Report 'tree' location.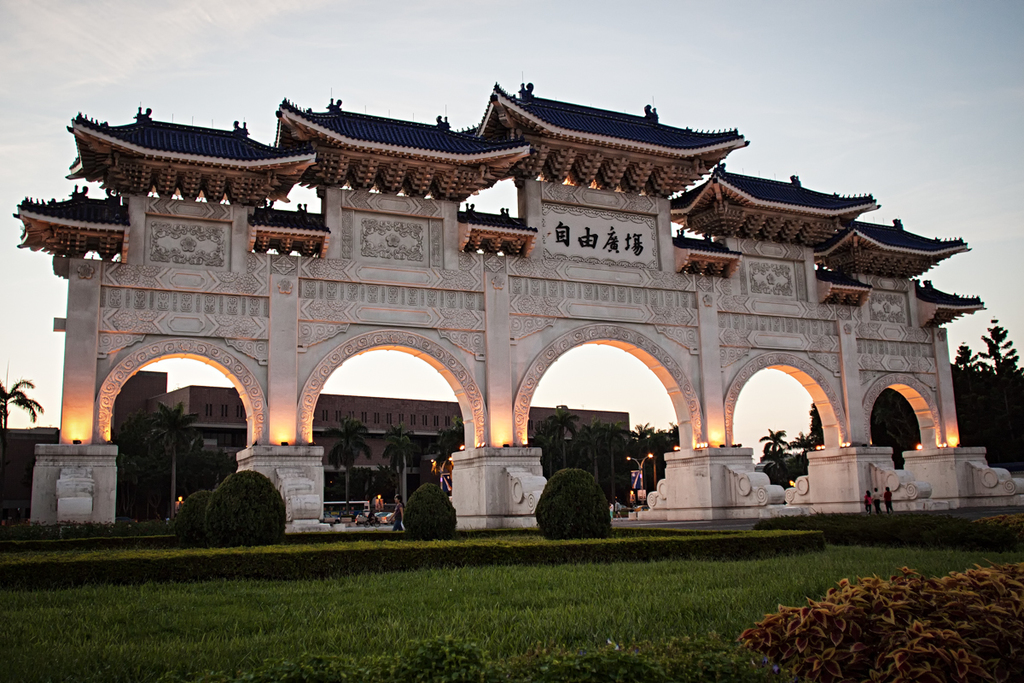
Report: (323, 418, 371, 510).
